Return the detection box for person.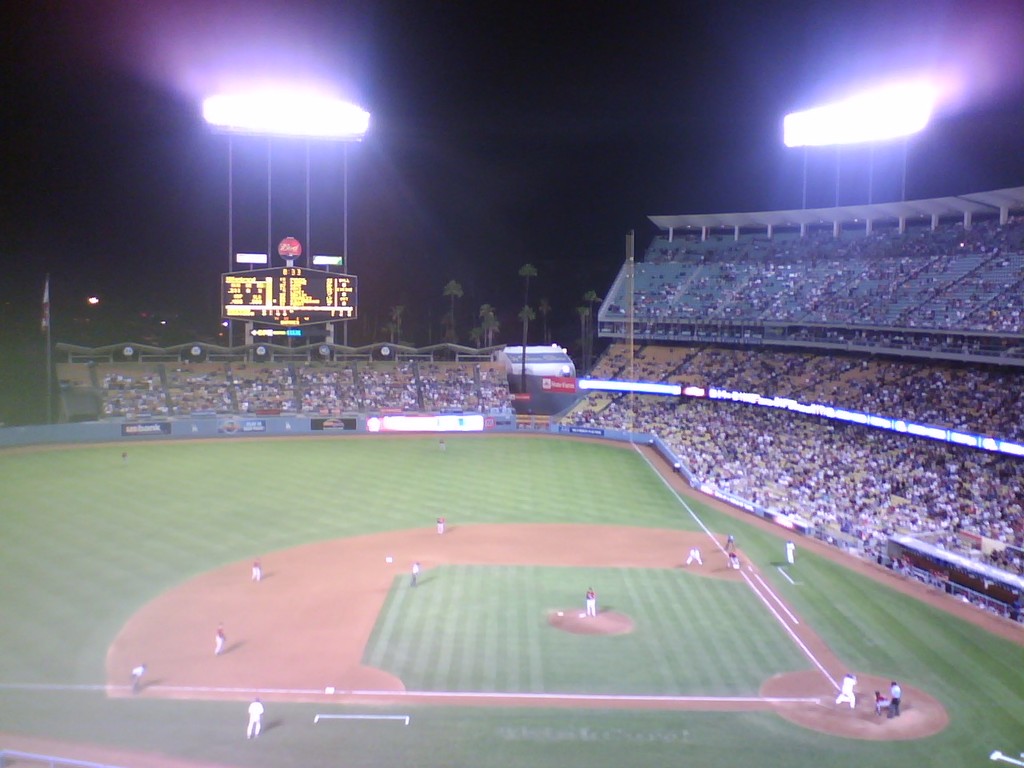
886, 684, 904, 717.
